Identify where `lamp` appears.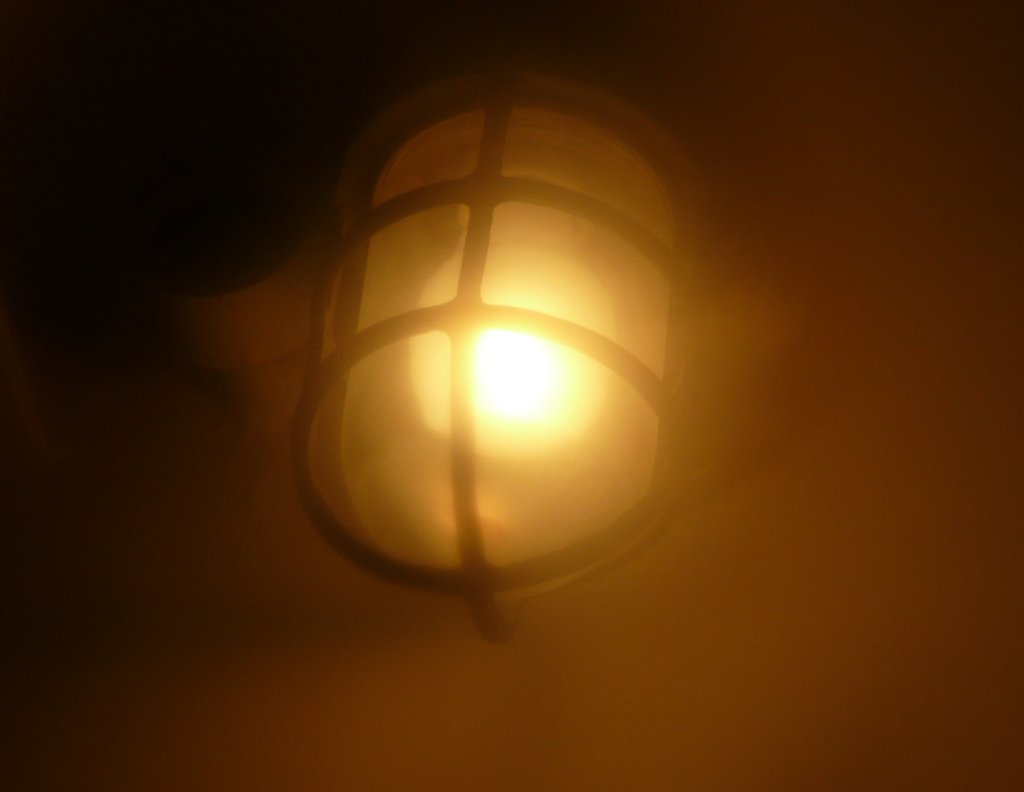
Appears at [left=273, top=35, right=693, bottom=659].
